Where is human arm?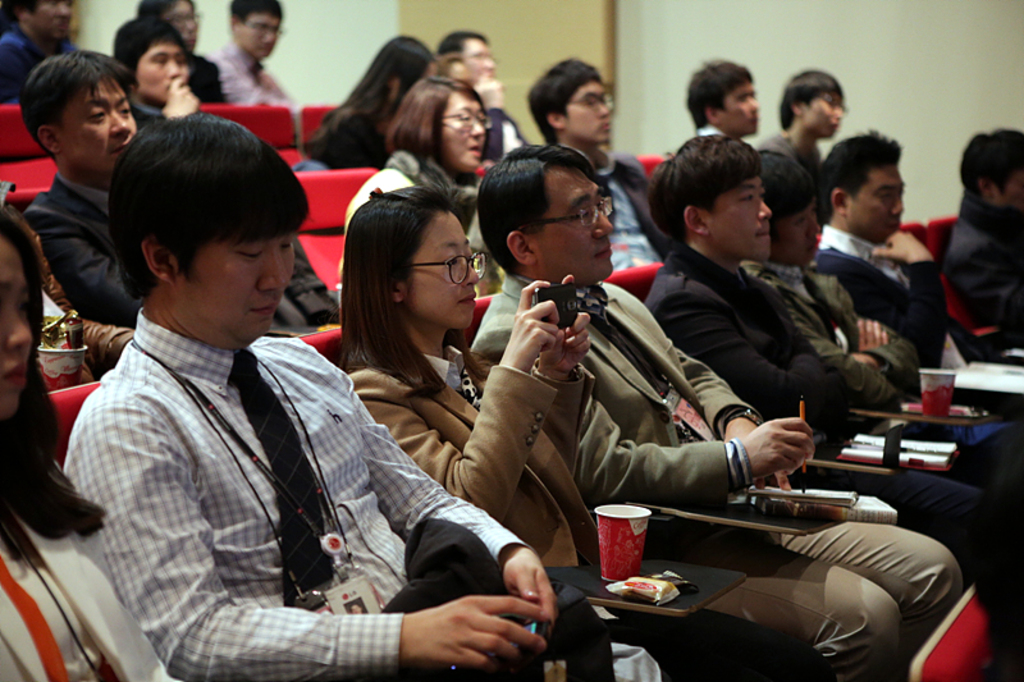
820:270:929:395.
